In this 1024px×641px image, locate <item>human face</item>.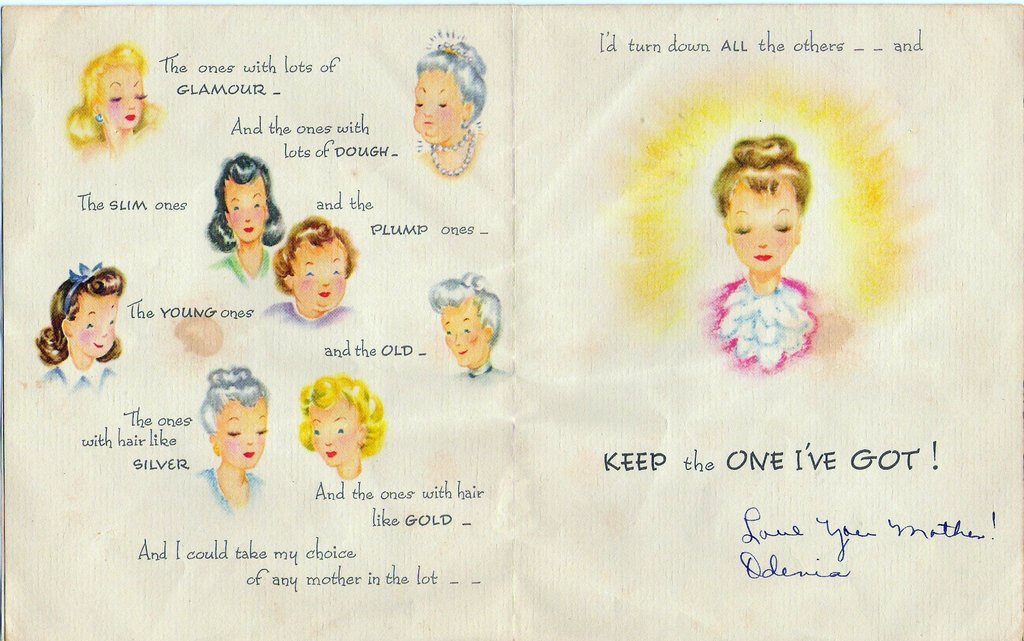
Bounding box: crop(728, 180, 797, 271).
